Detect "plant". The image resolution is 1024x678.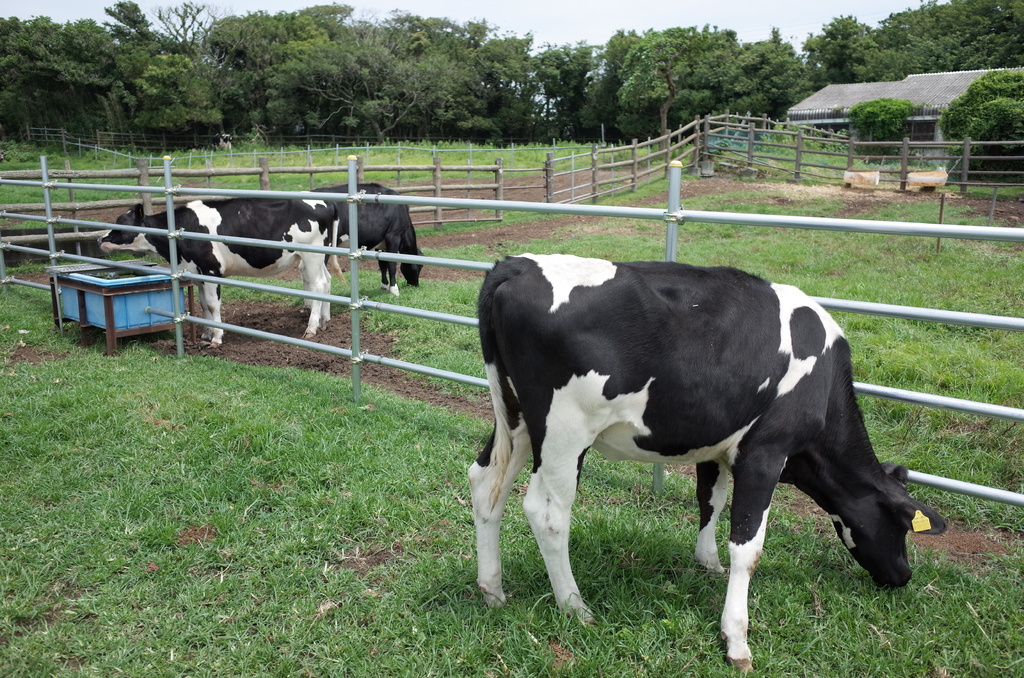
rect(842, 92, 913, 180).
